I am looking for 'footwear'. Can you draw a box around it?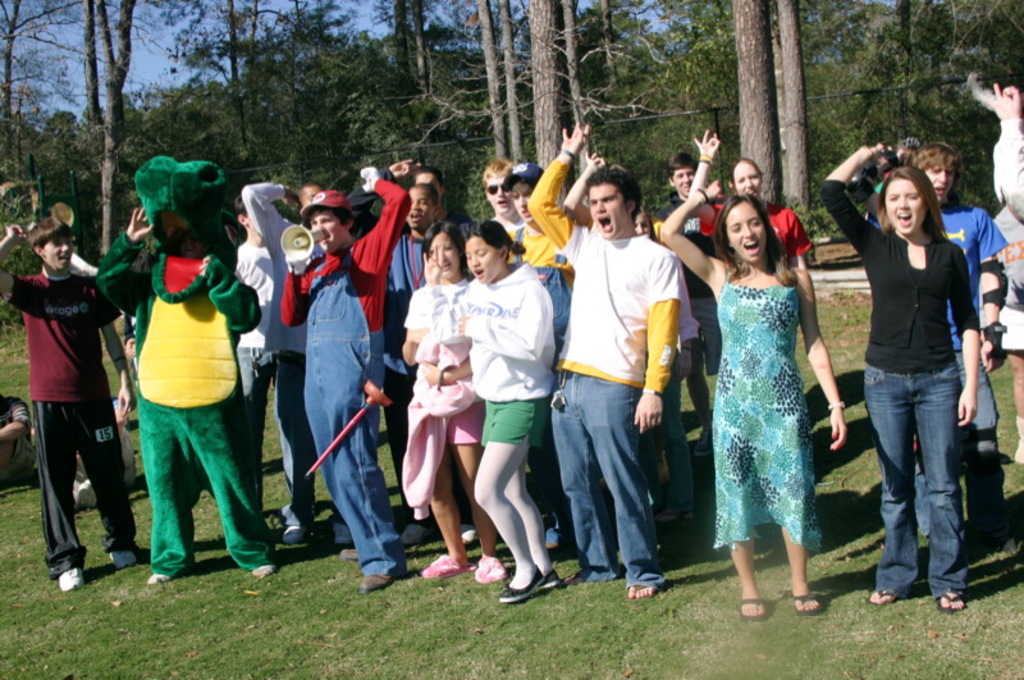
Sure, the bounding box is [x1=472, y1=555, x2=508, y2=581].
